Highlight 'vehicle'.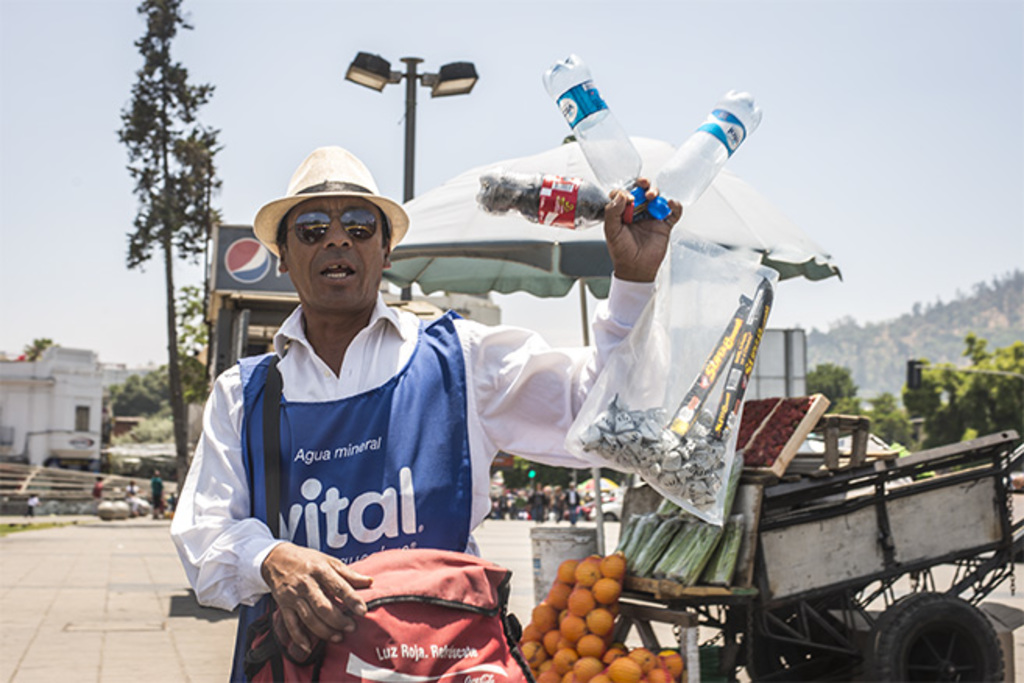
Highlighted region: [611, 393, 1022, 681].
